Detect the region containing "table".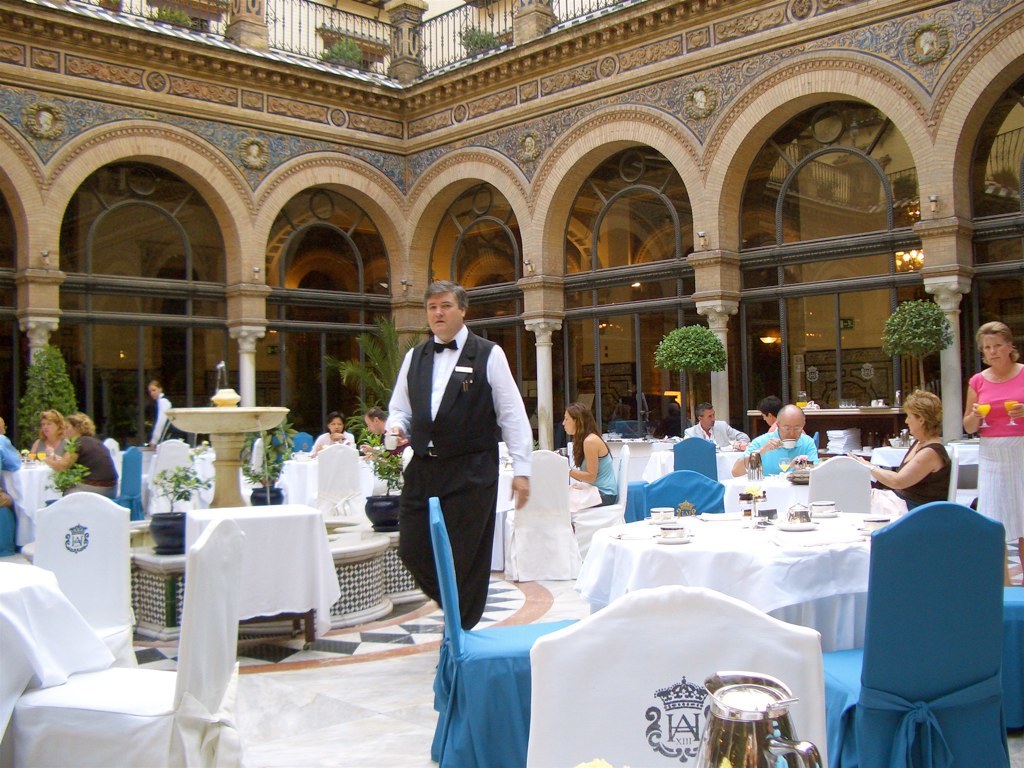
region(644, 448, 747, 487).
